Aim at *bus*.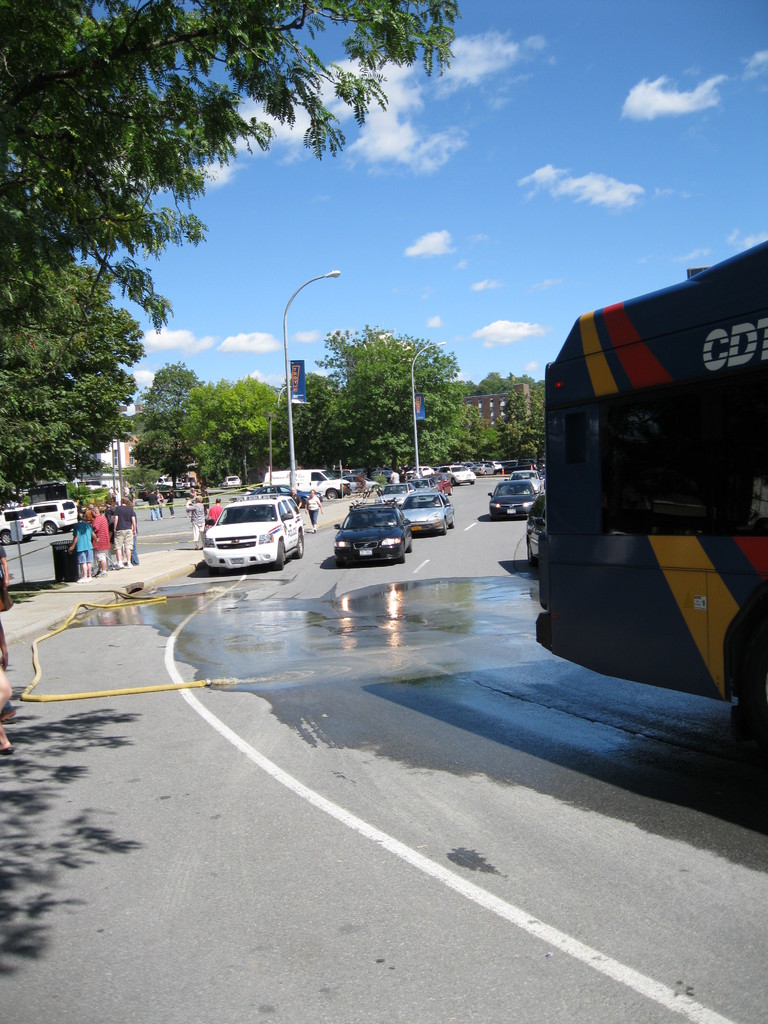
Aimed at <region>525, 232, 767, 724</region>.
